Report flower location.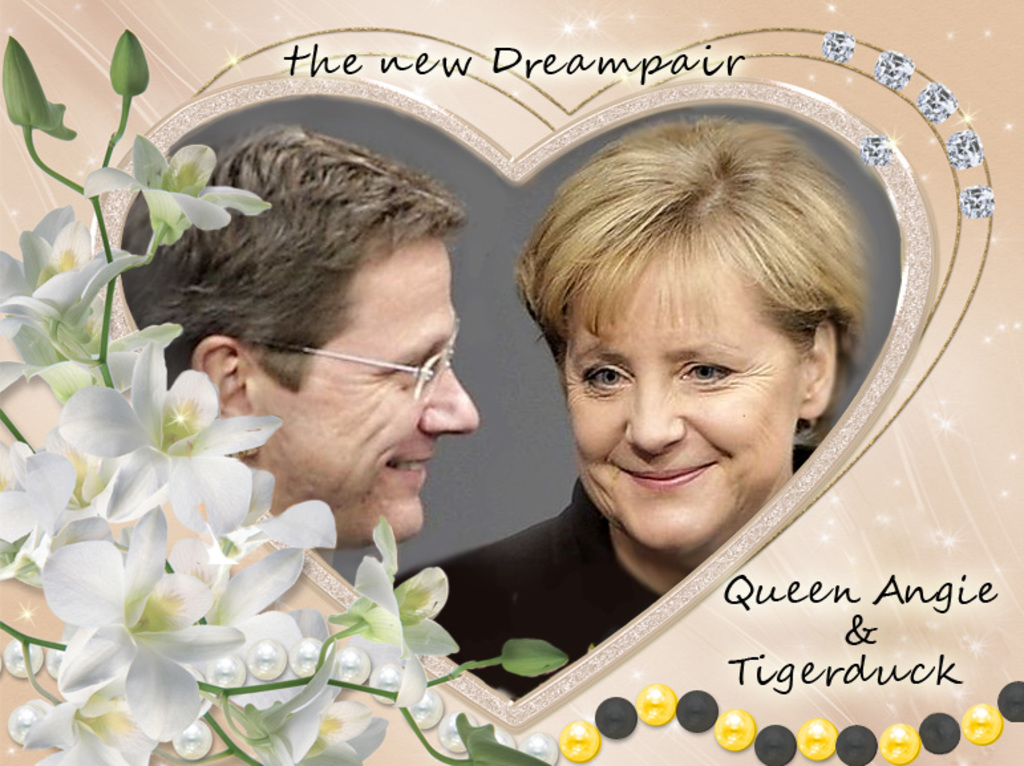
Report: locate(50, 520, 219, 728).
